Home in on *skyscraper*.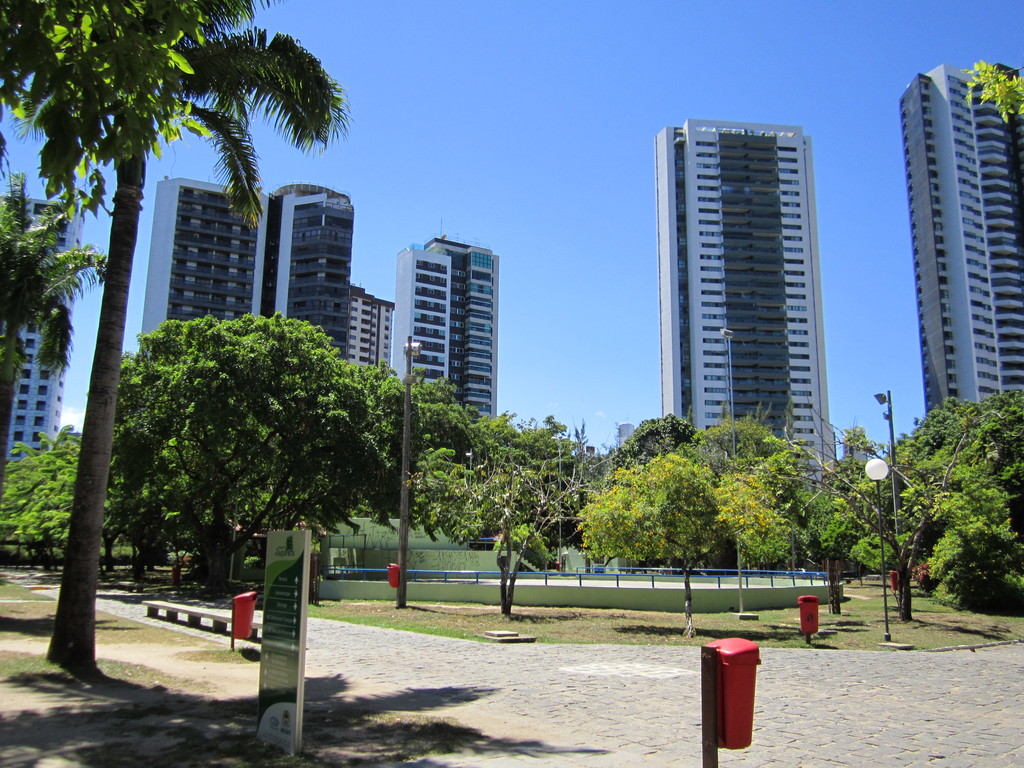
Homed in at pyautogui.locateOnScreen(0, 193, 79, 470).
